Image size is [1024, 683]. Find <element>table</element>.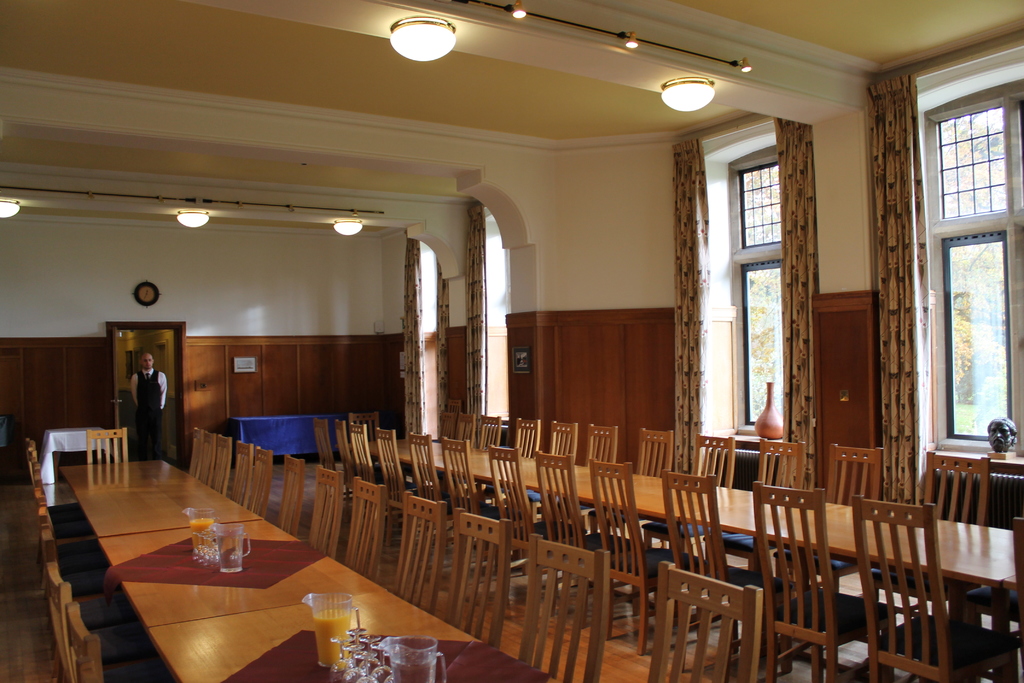
BBox(61, 452, 262, 541).
